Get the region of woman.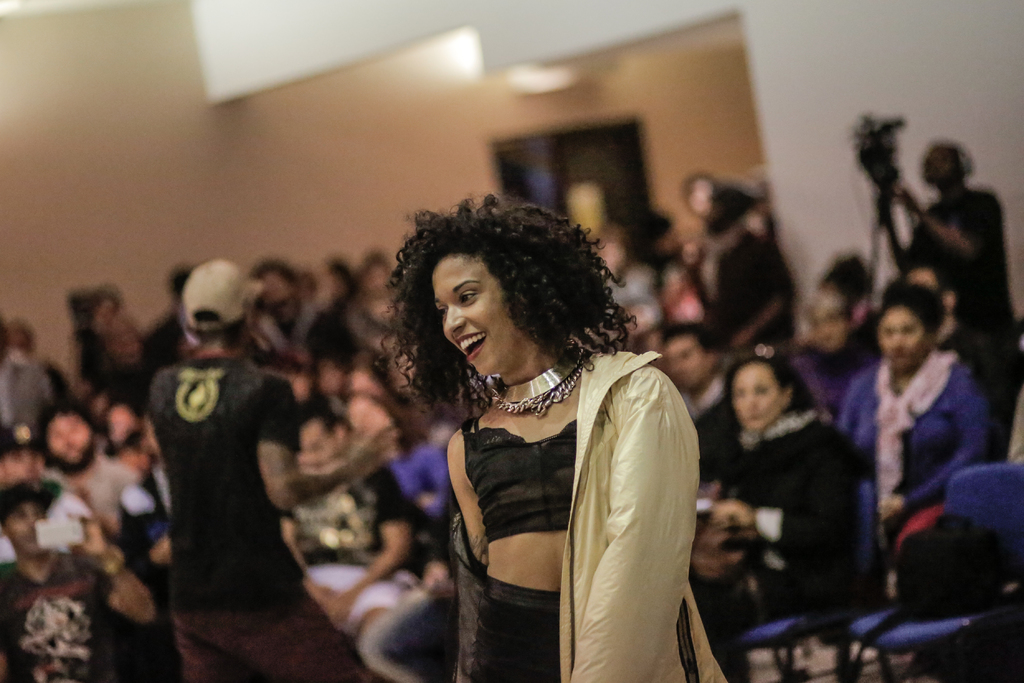
BBox(689, 347, 870, 682).
